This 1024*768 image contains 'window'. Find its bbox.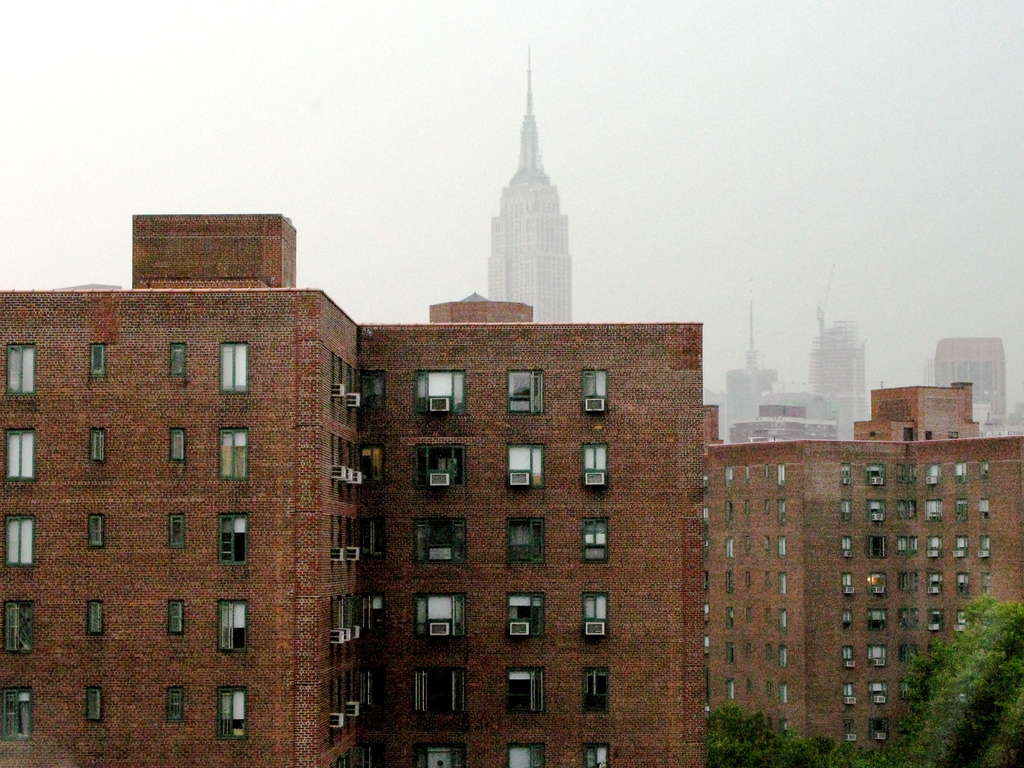
(0,685,32,742).
